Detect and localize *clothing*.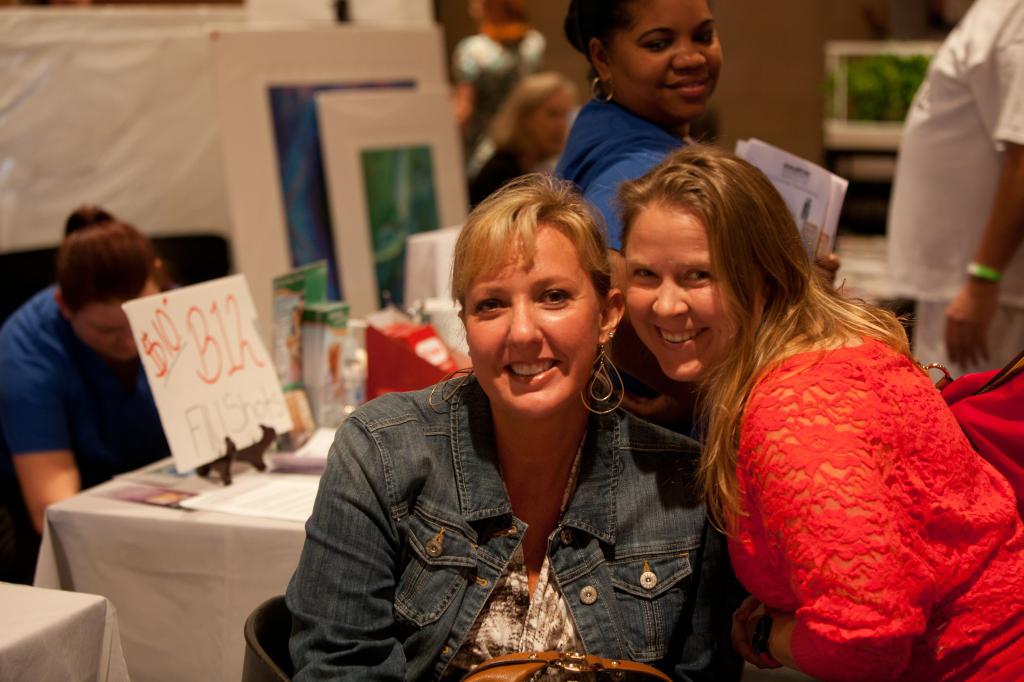
Localized at <box>696,292,1007,656</box>.
